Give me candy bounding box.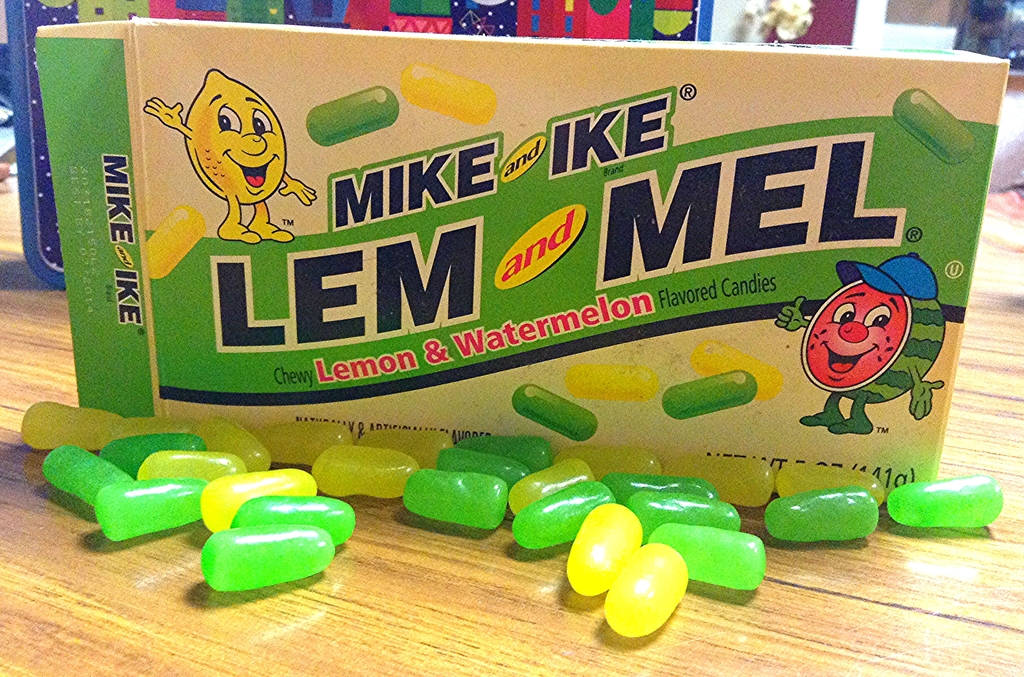
892:82:976:169.
